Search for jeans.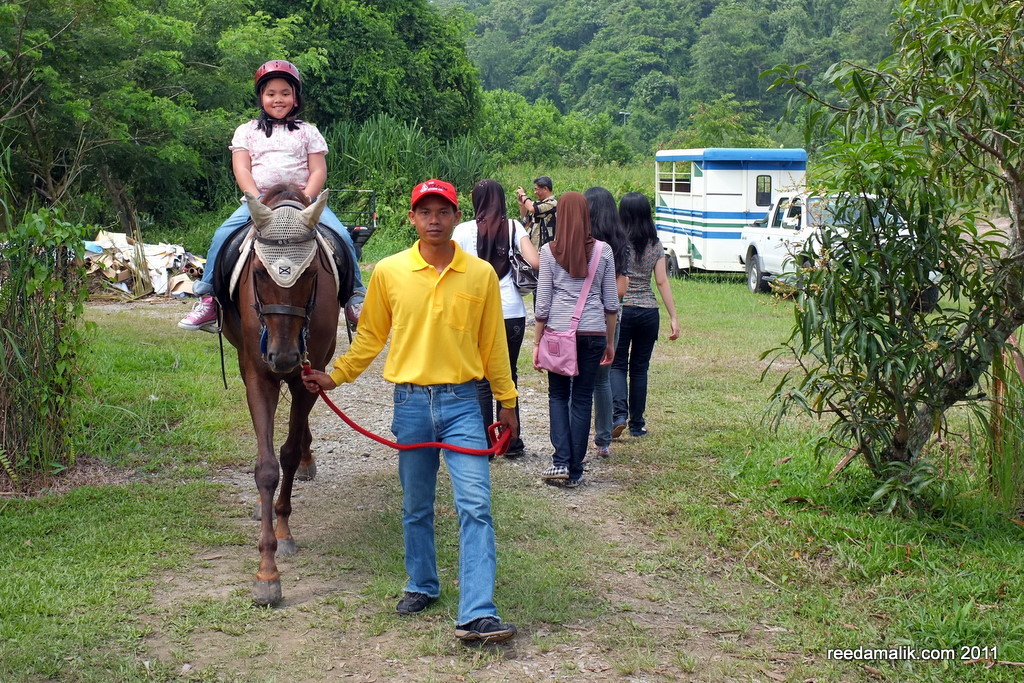
Found at box(549, 335, 610, 471).
